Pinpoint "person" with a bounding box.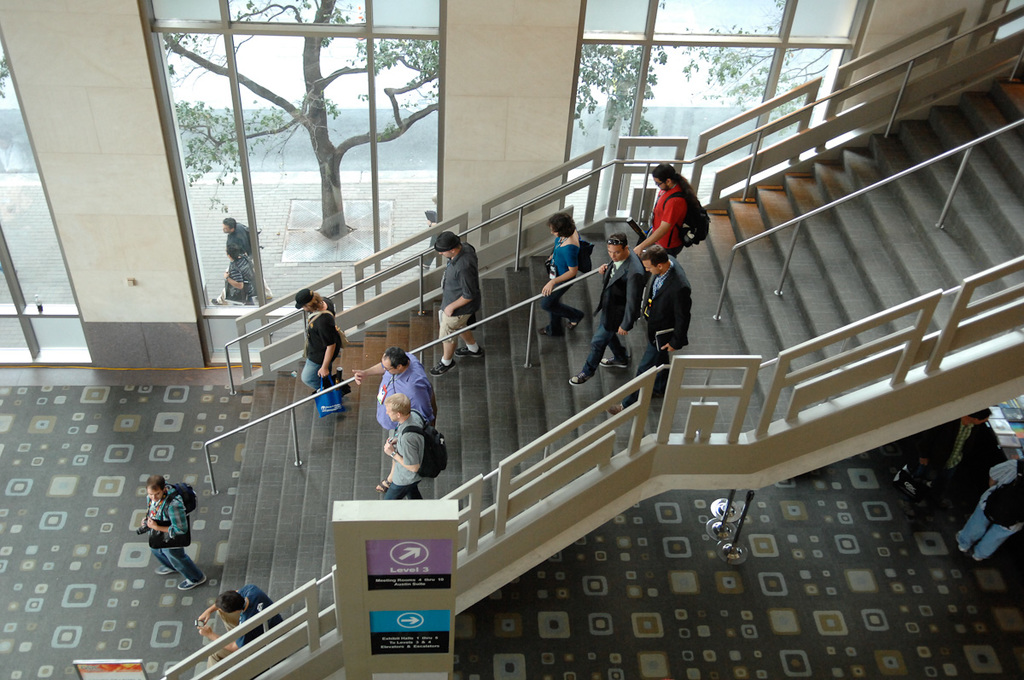
x1=371, y1=354, x2=445, y2=463.
